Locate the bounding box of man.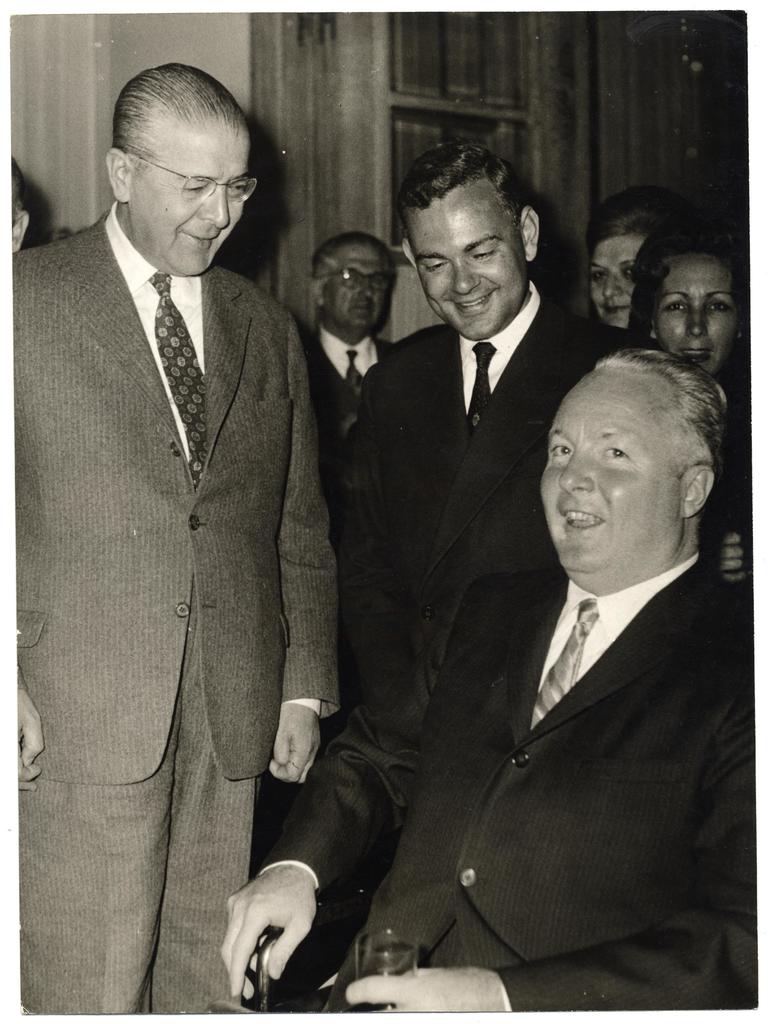
Bounding box: rect(301, 230, 399, 456).
